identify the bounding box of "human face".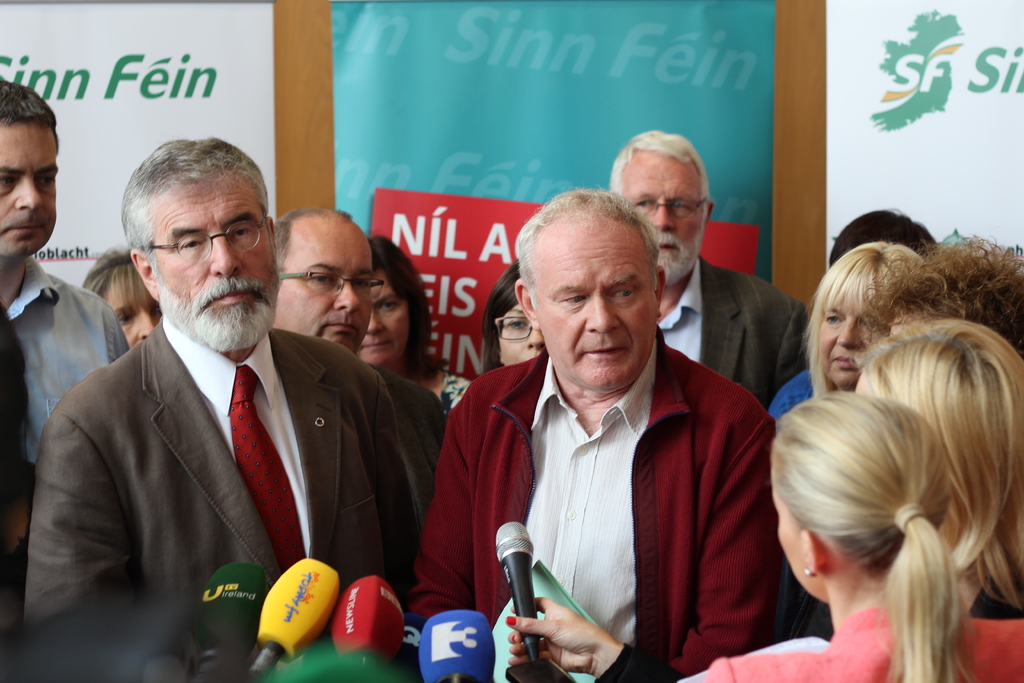
Rect(770, 467, 811, 597).
